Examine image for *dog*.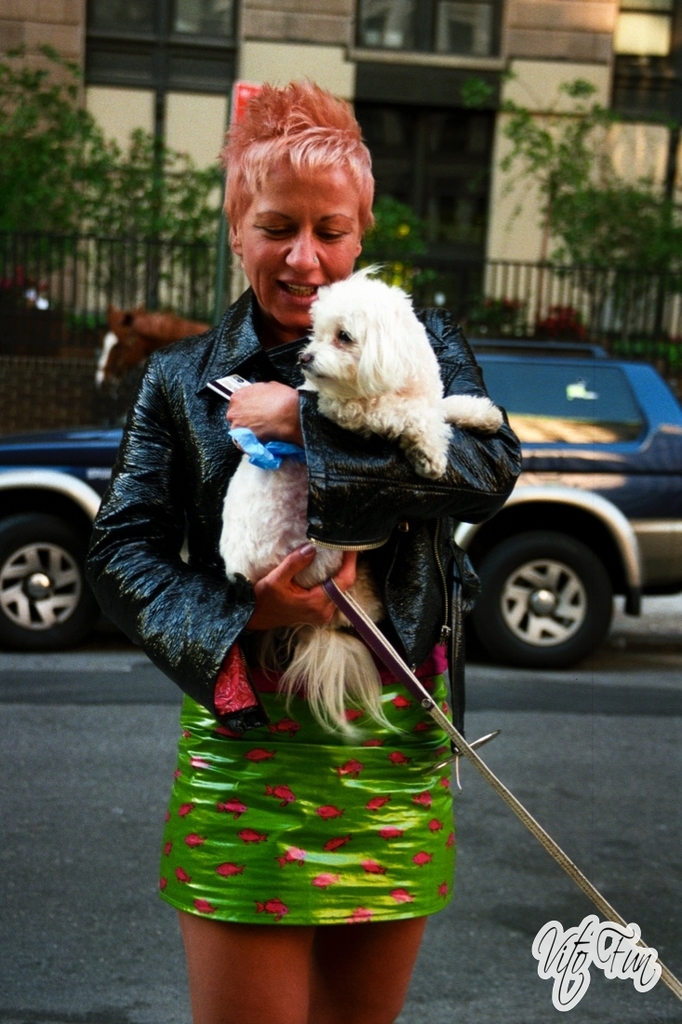
Examination result: box(209, 264, 512, 736).
